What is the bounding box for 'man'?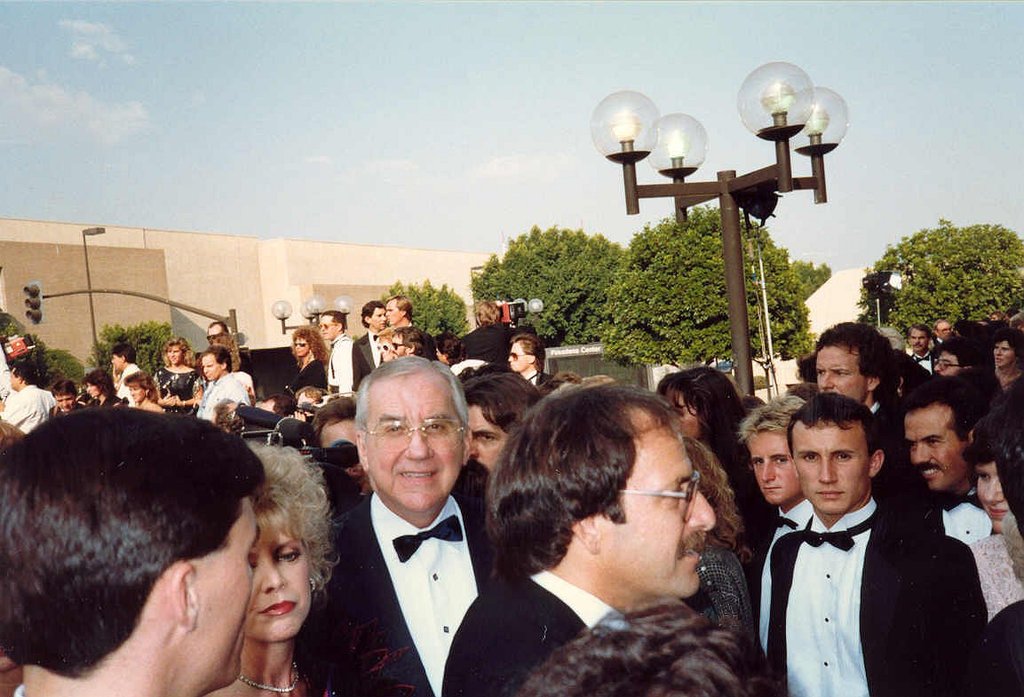
BBox(0, 362, 59, 432).
